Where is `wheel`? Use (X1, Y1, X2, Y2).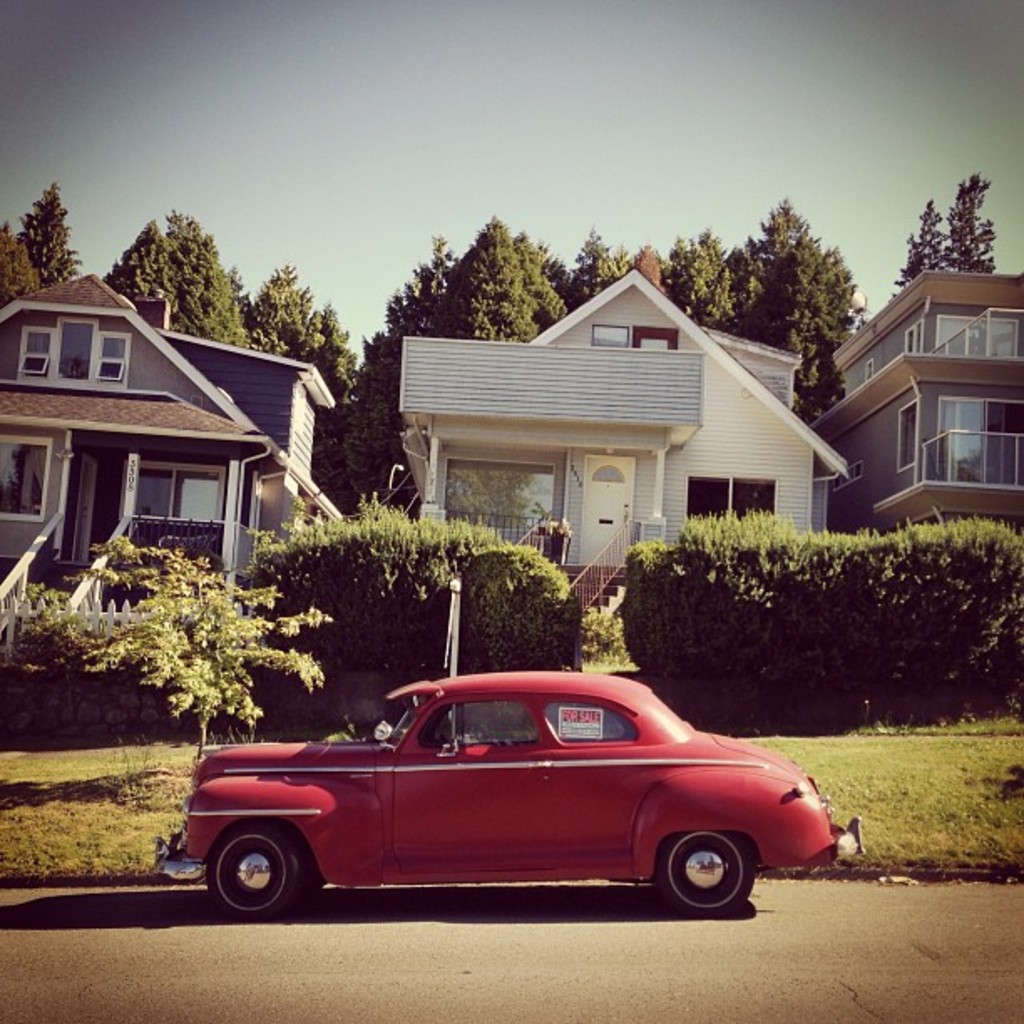
(202, 825, 308, 929).
